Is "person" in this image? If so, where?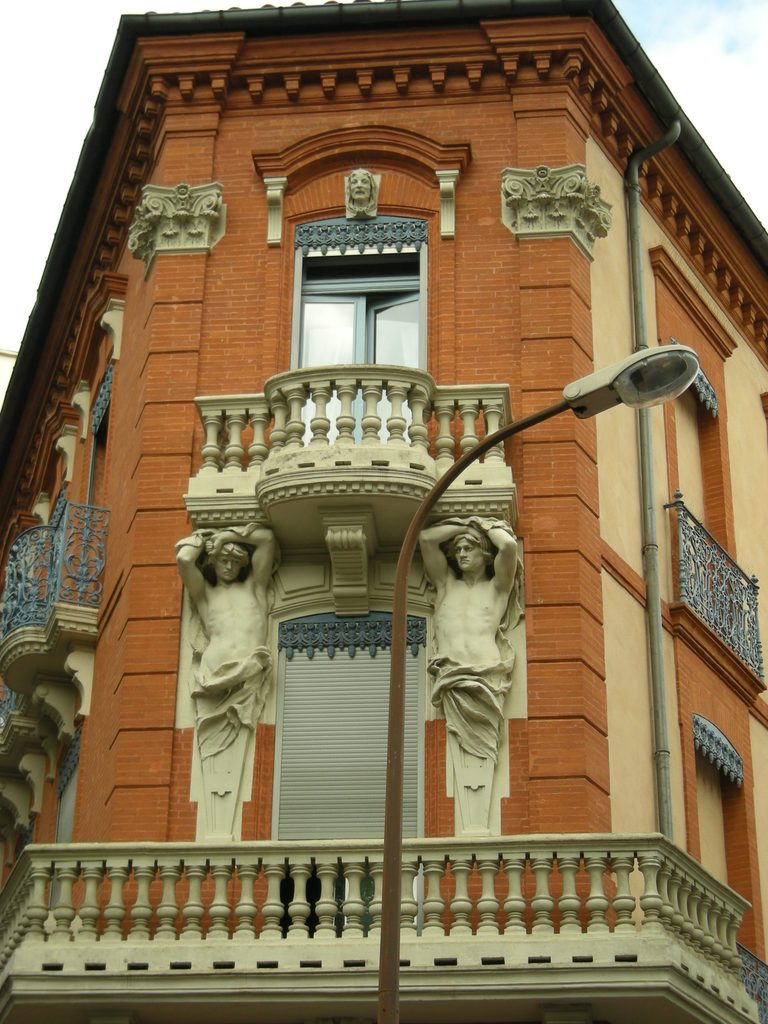
Yes, at [x1=419, y1=483, x2=525, y2=870].
